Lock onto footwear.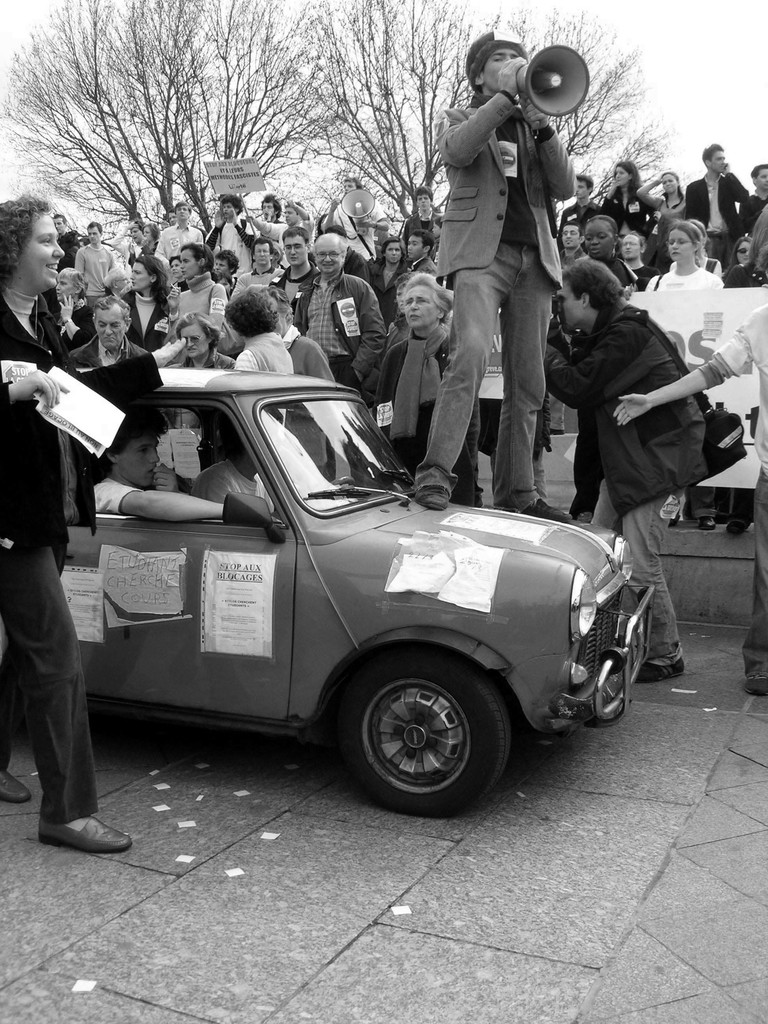
Locked: x1=0, y1=771, x2=26, y2=804.
